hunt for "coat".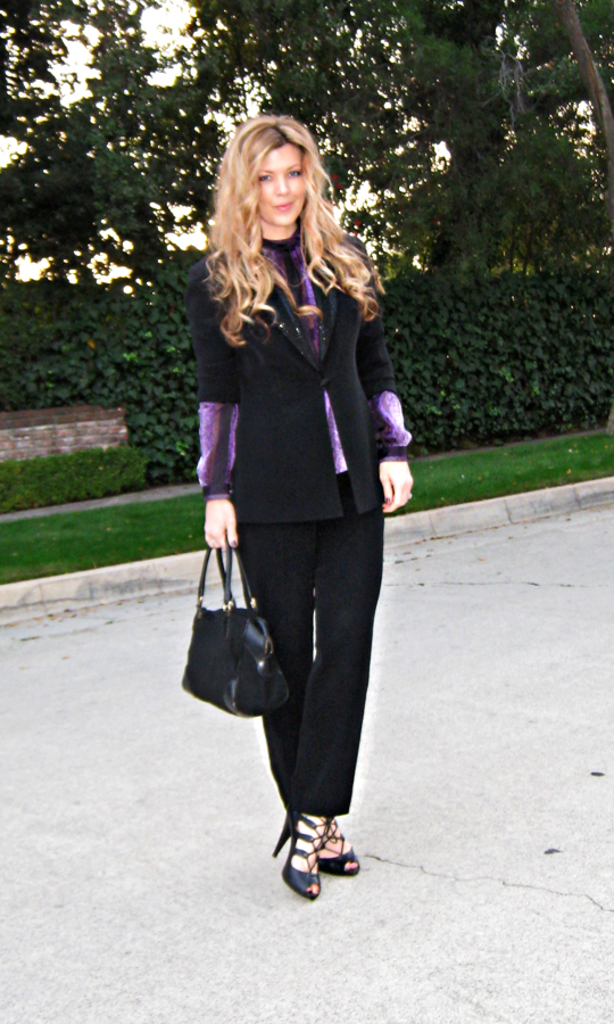
Hunted down at <bbox>196, 258, 412, 519</bbox>.
